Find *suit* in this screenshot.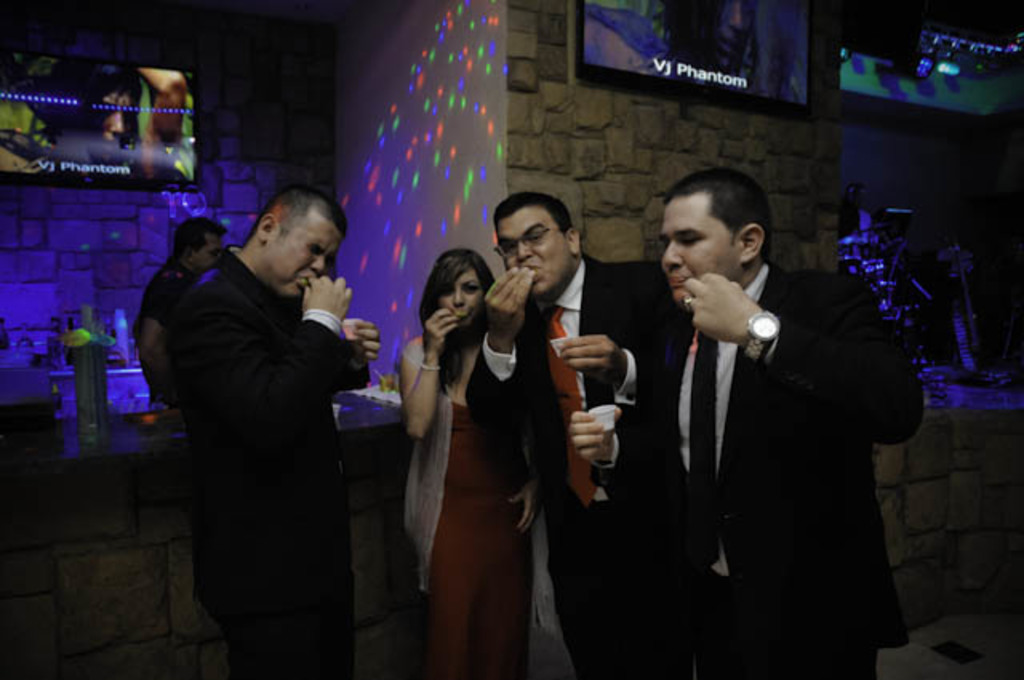
The bounding box for *suit* is 630,192,926,659.
